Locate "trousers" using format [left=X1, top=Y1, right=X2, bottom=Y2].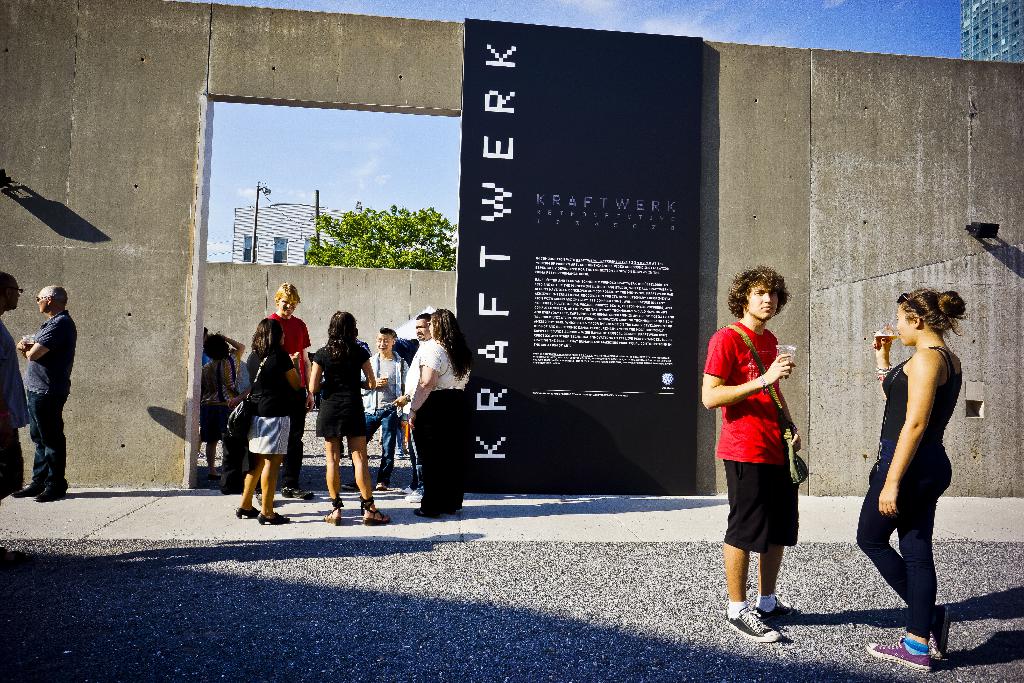
[left=413, top=388, right=475, bottom=517].
